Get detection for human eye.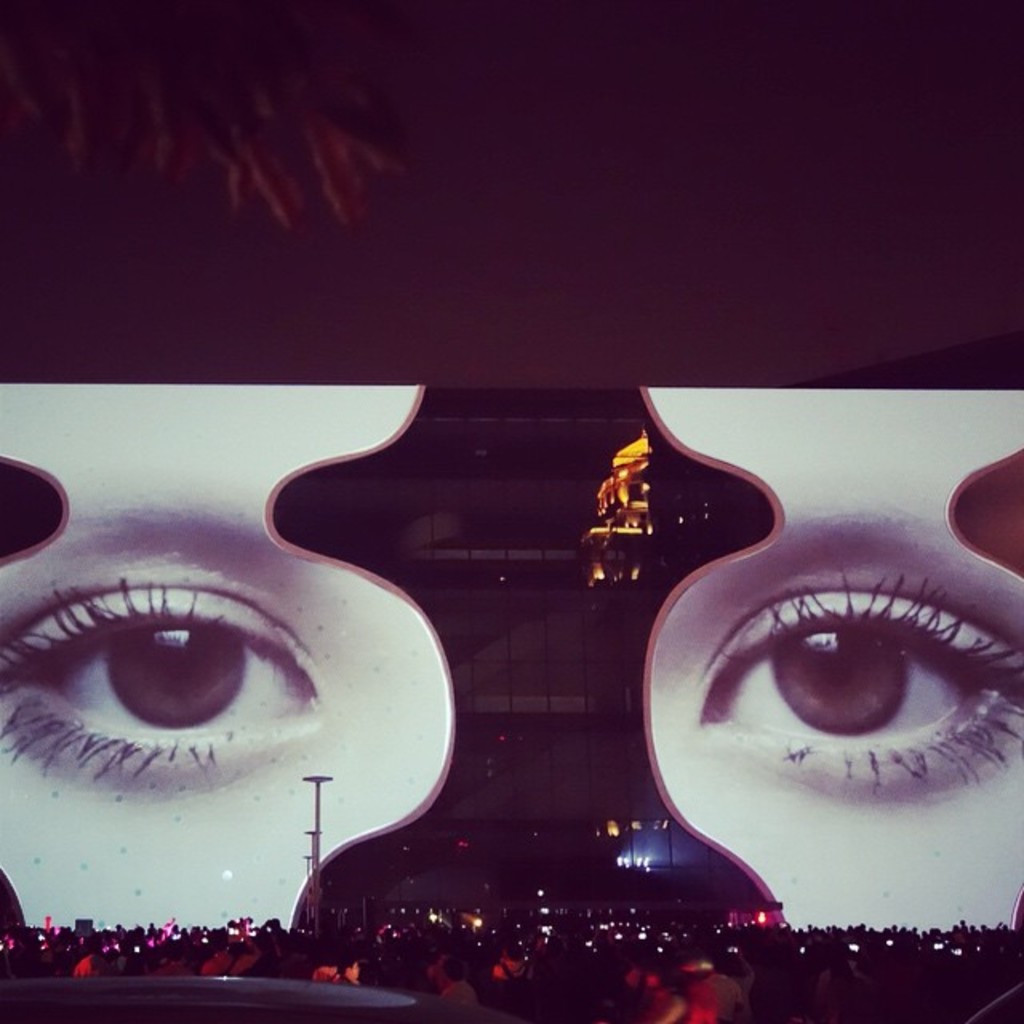
Detection: 0,578,331,795.
